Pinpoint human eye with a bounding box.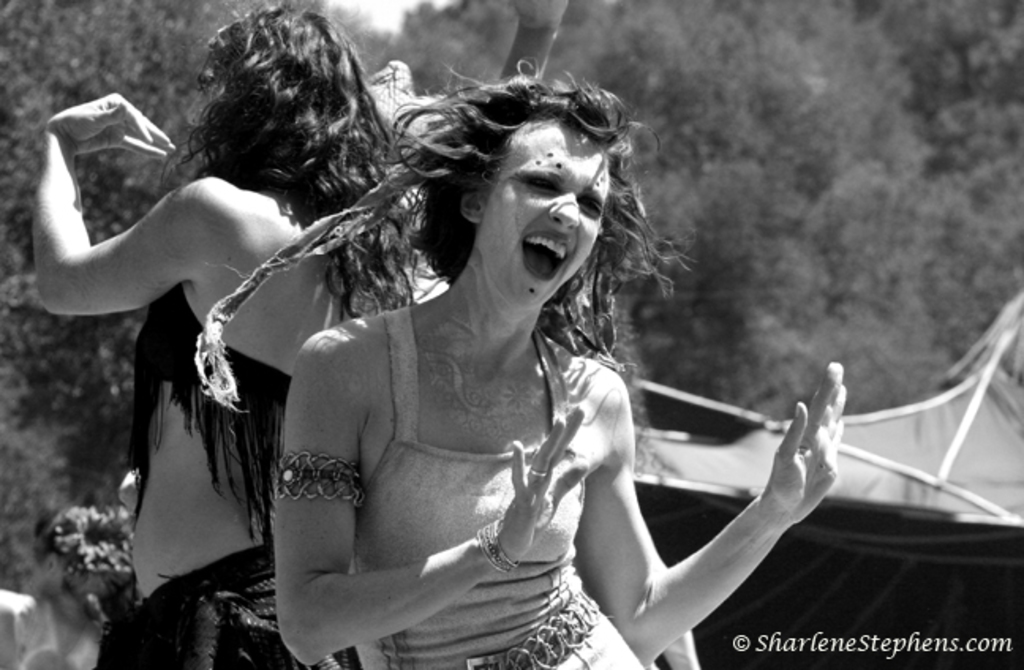
578:193:605:215.
